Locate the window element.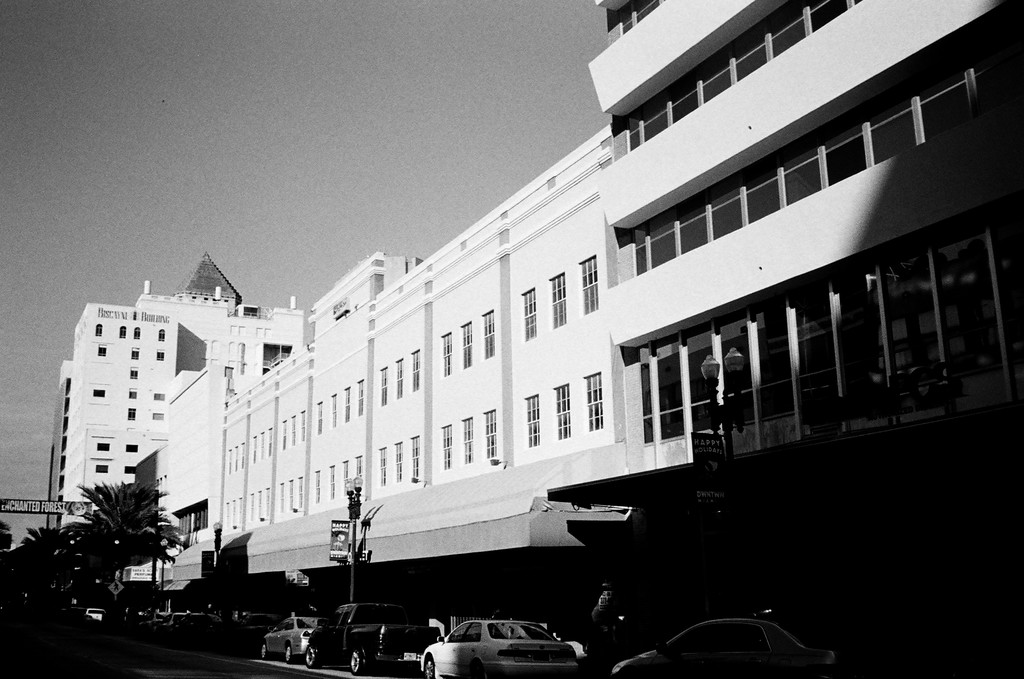
Element bbox: (left=97, top=442, right=109, bottom=453).
